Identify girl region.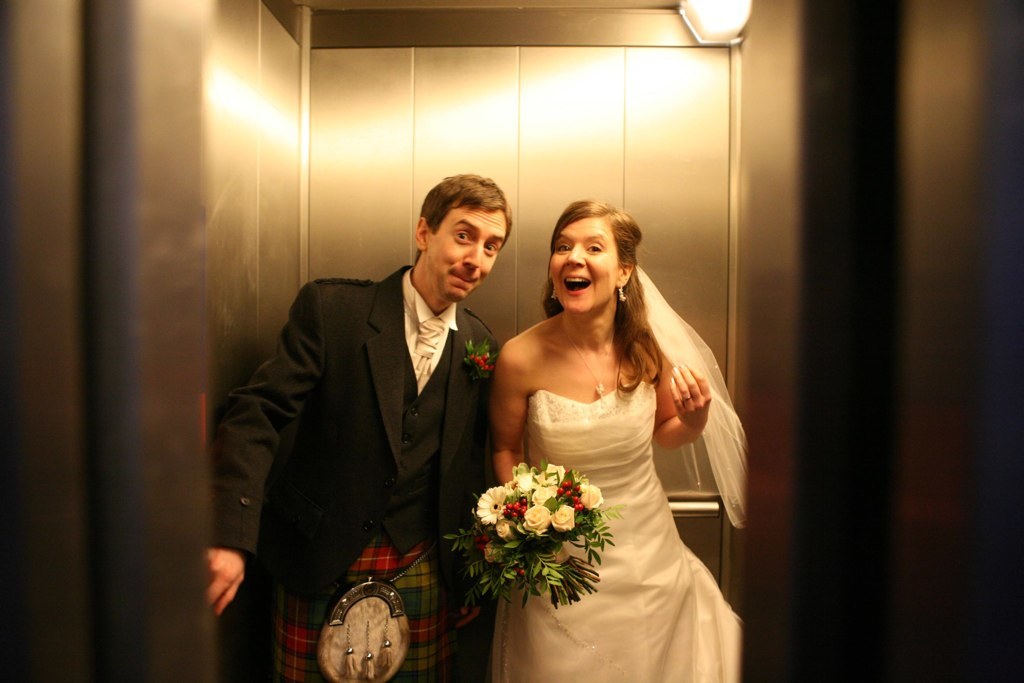
Region: <box>490,198,752,682</box>.
